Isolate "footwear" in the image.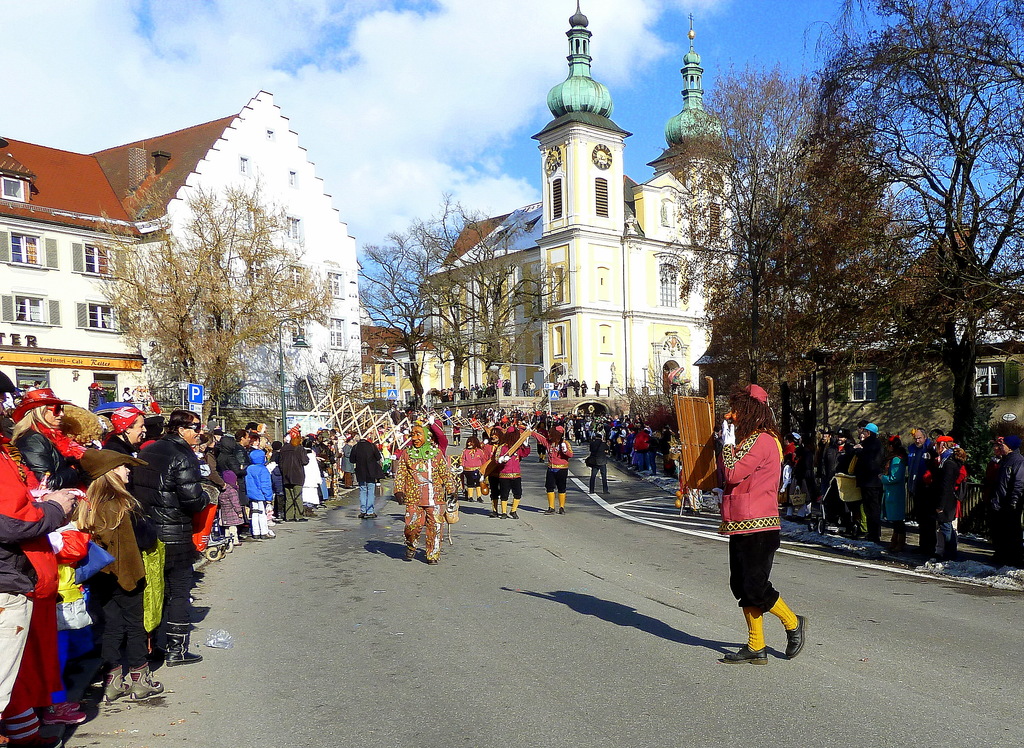
Isolated region: {"x1": 602, "y1": 491, "x2": 612, "y2": 496}.
